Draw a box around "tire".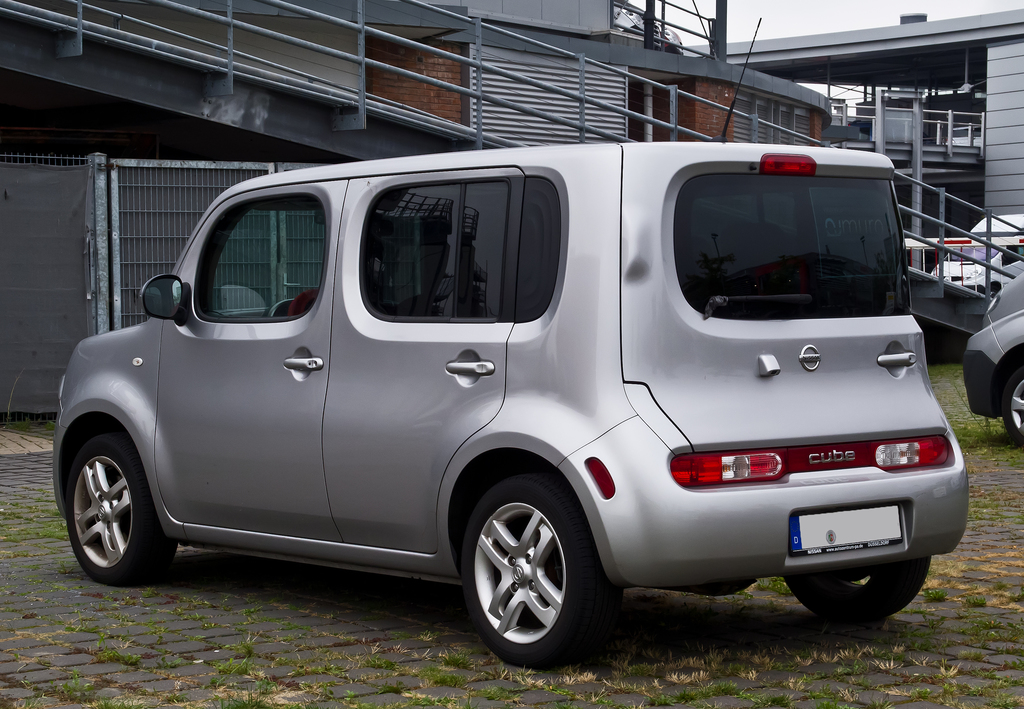
locate(782, 557, 931, 632).
